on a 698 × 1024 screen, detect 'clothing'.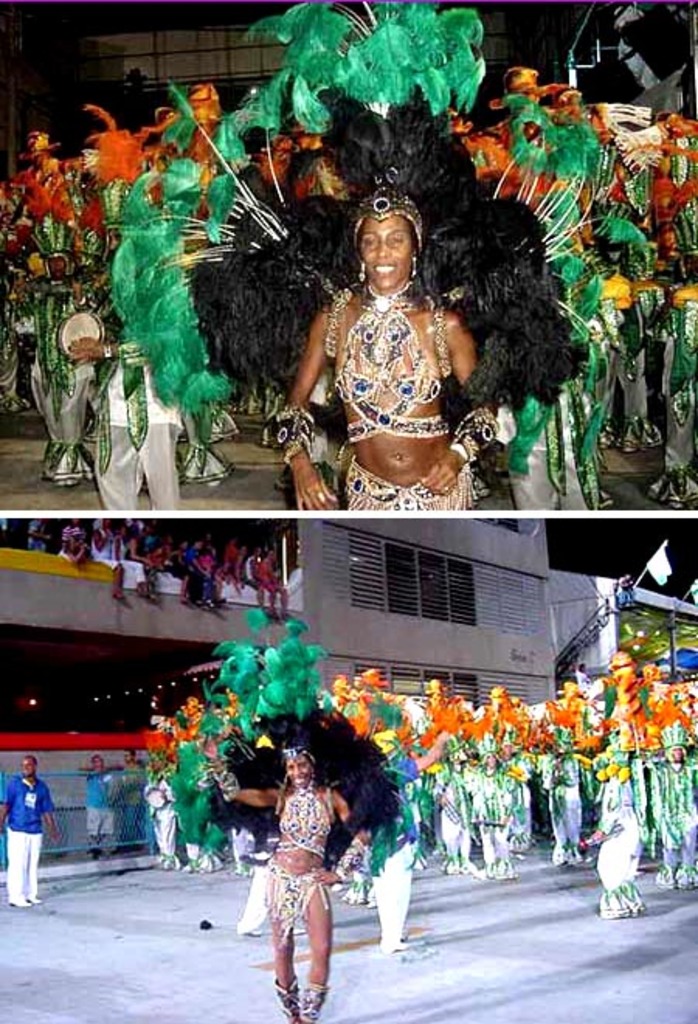
276:780:323:846.
